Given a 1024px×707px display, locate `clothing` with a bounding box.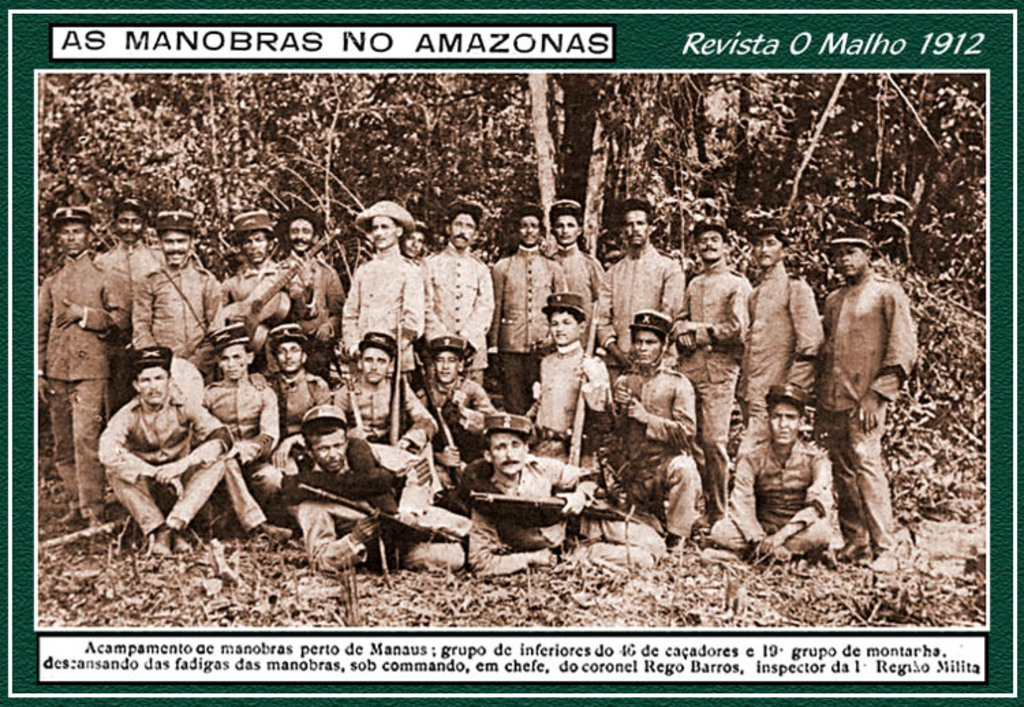
Located: 285:435:470:565.
